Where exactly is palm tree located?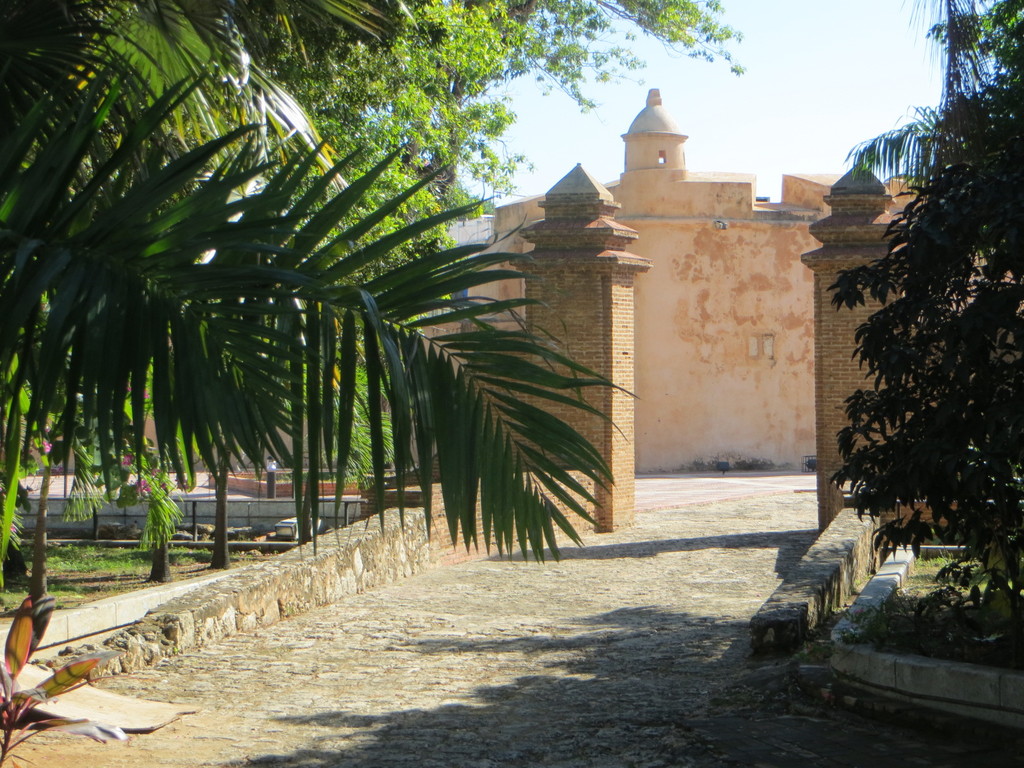
Its bounding box is rect(0, 0, 644, 561).
